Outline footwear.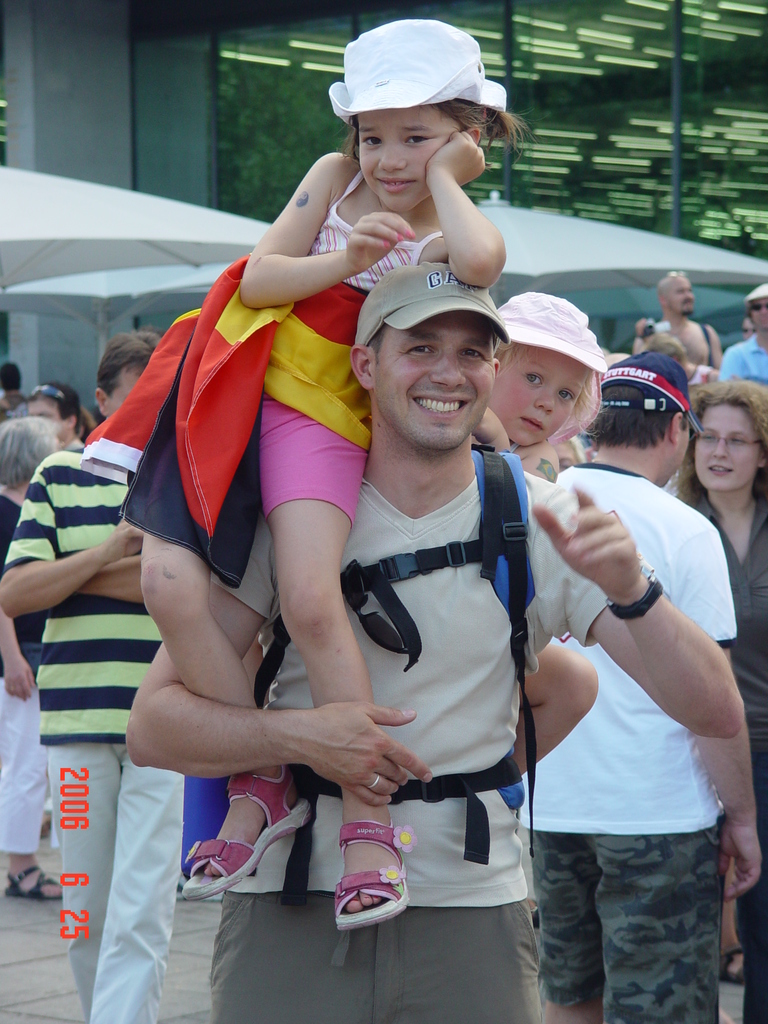
Outline: x1=319, y1=817, x2=419, y2=935.
